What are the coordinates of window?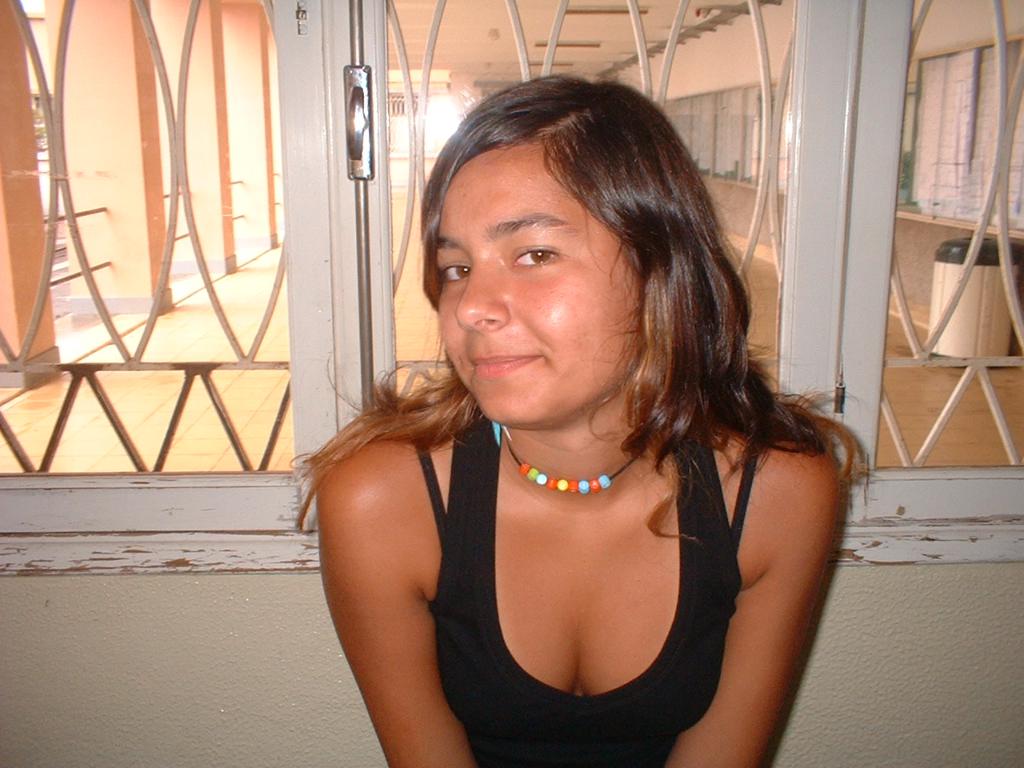
{"x1": 0, "y1": 0, "x2": 331, "y2": 550}.
